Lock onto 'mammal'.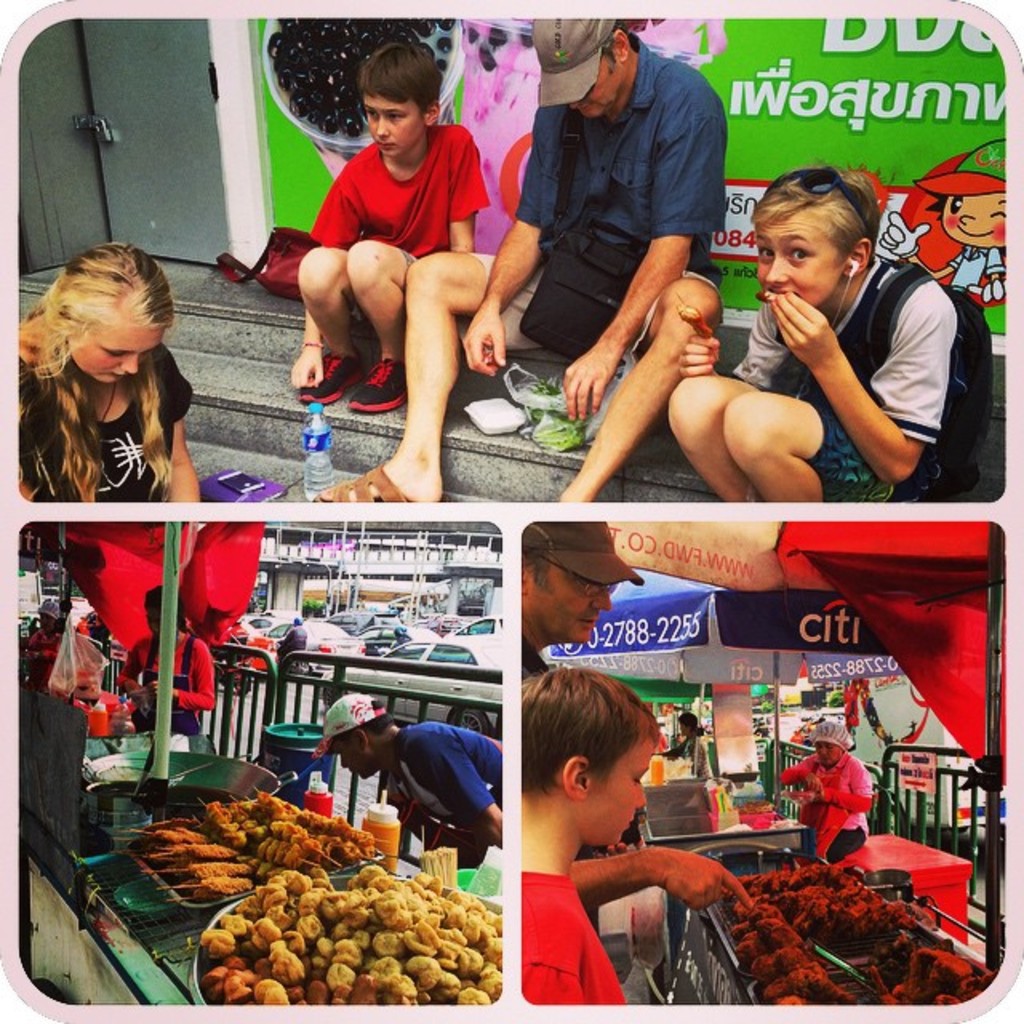
Locked: left=288, top=40, right=491, bottom=414.
